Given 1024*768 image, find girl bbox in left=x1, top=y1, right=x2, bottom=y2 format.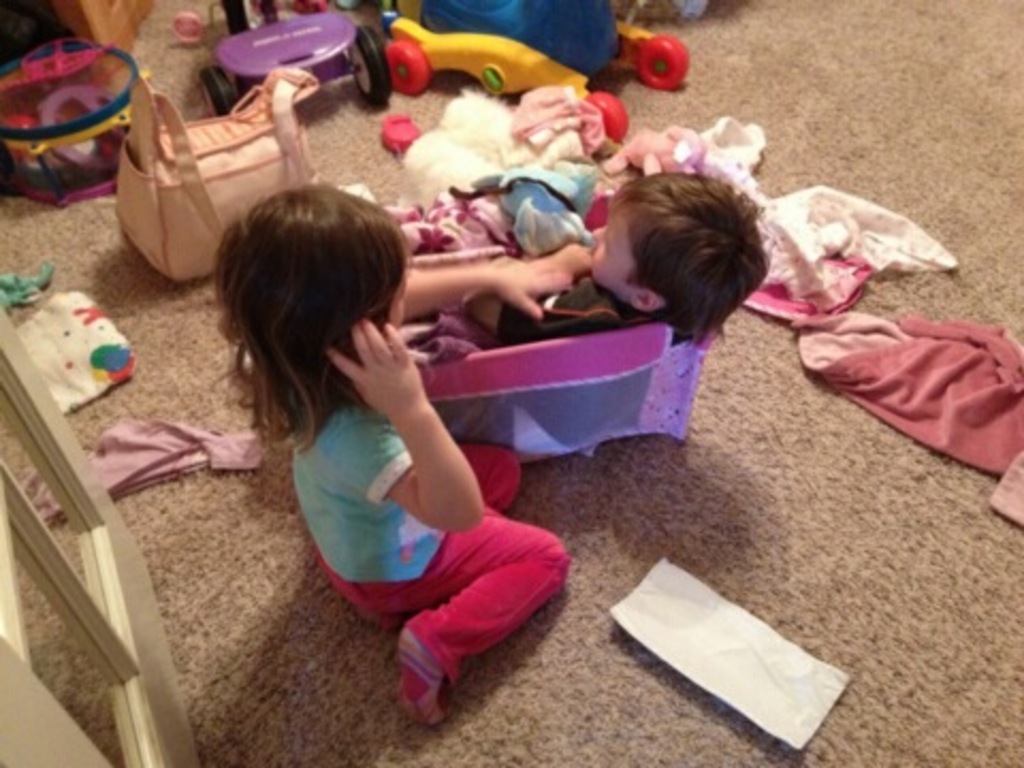
left=175, top=113, right=653, bottom=710.
